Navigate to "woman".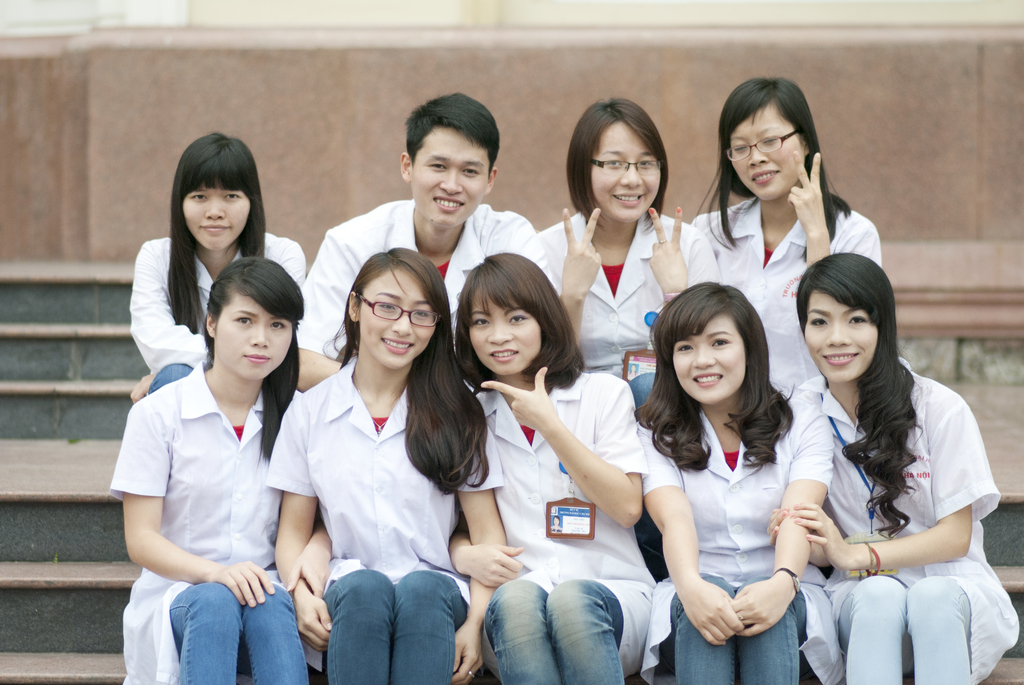
Navigation target: box(276, 235, 474, 684).
